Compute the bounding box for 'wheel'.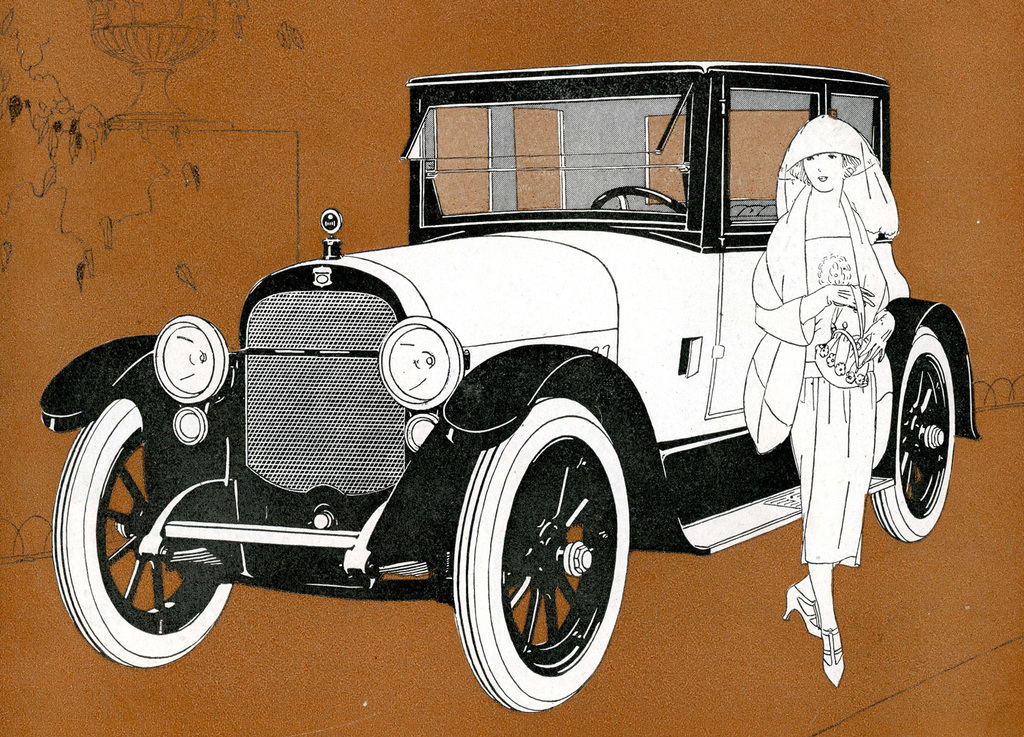
(left=47, top=396, right=233, bottom=668).
